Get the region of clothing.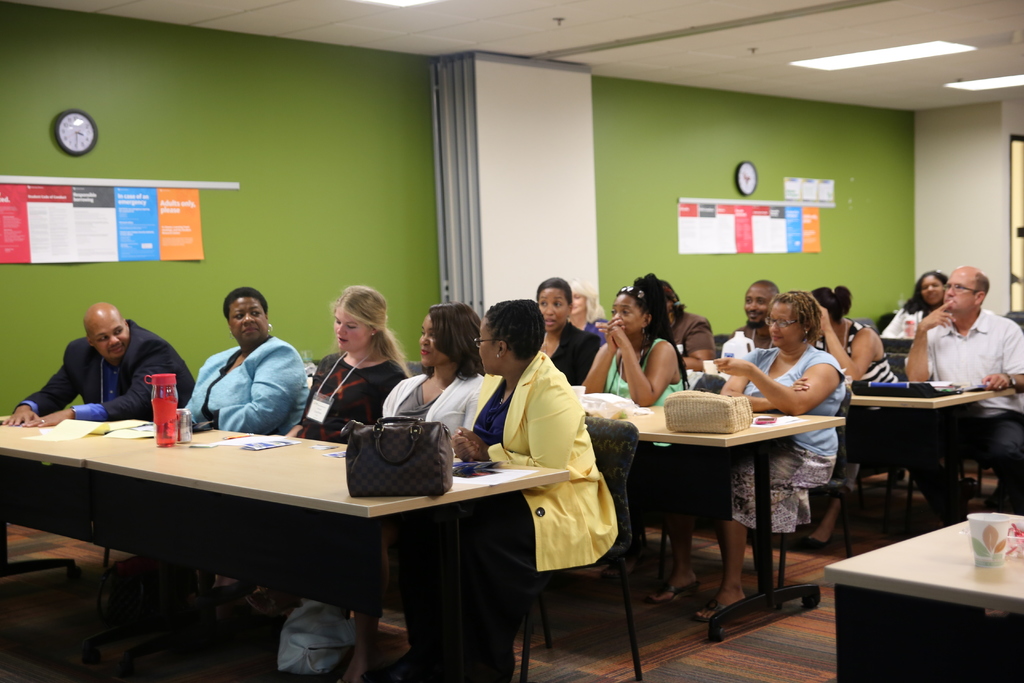
(287,347,403,445).
